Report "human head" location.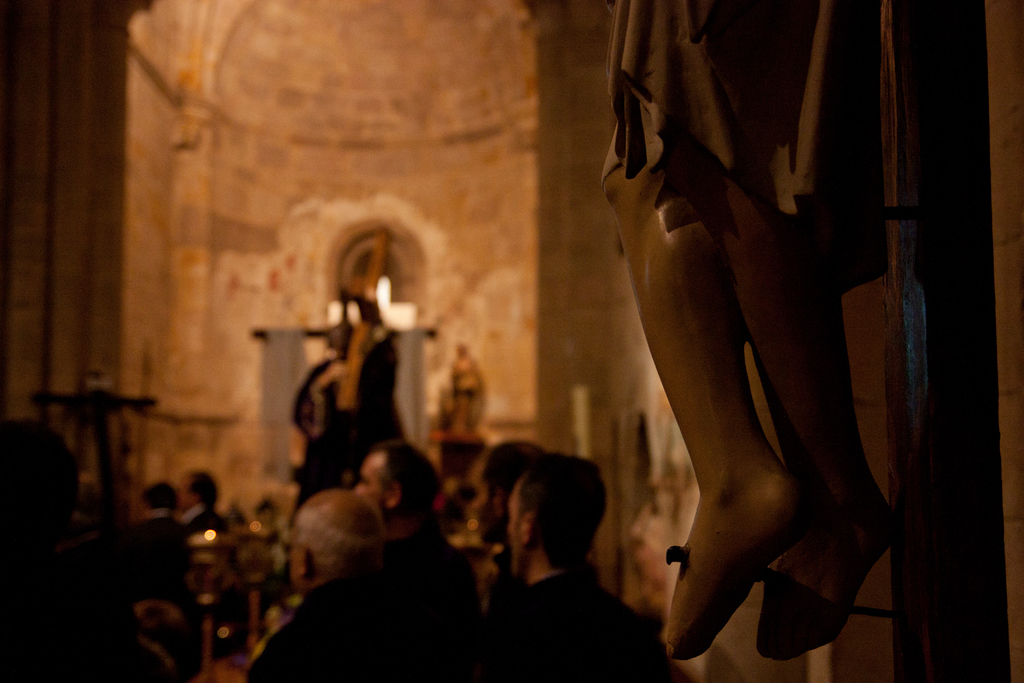
Report: bbox=(0, 415, 79, 555).
